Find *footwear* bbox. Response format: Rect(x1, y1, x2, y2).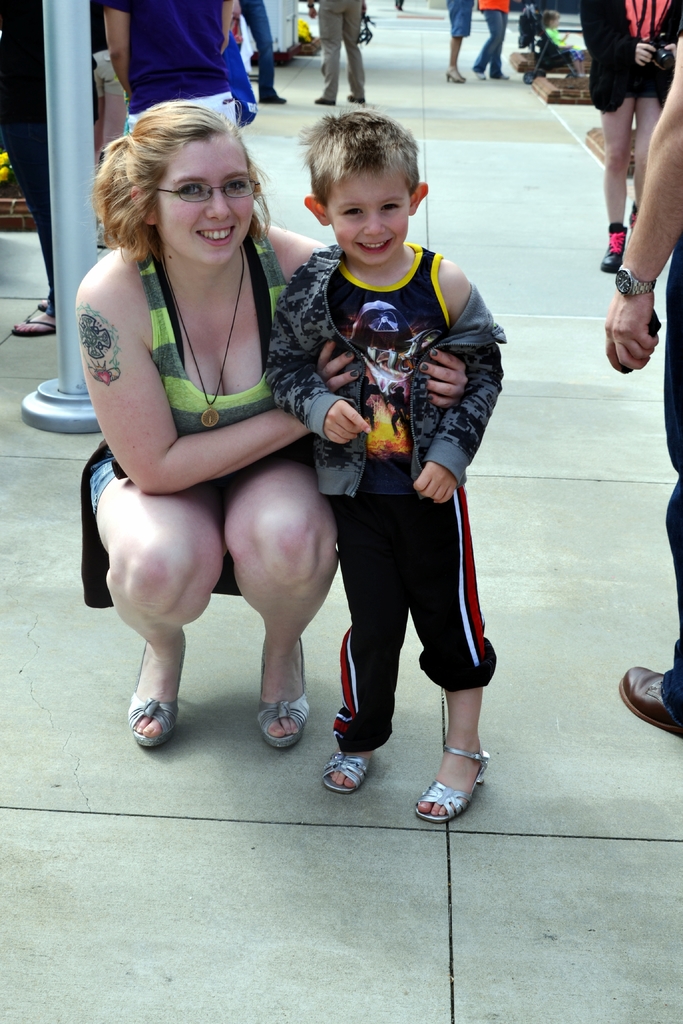
Rect(259, 95, 289, 106).
